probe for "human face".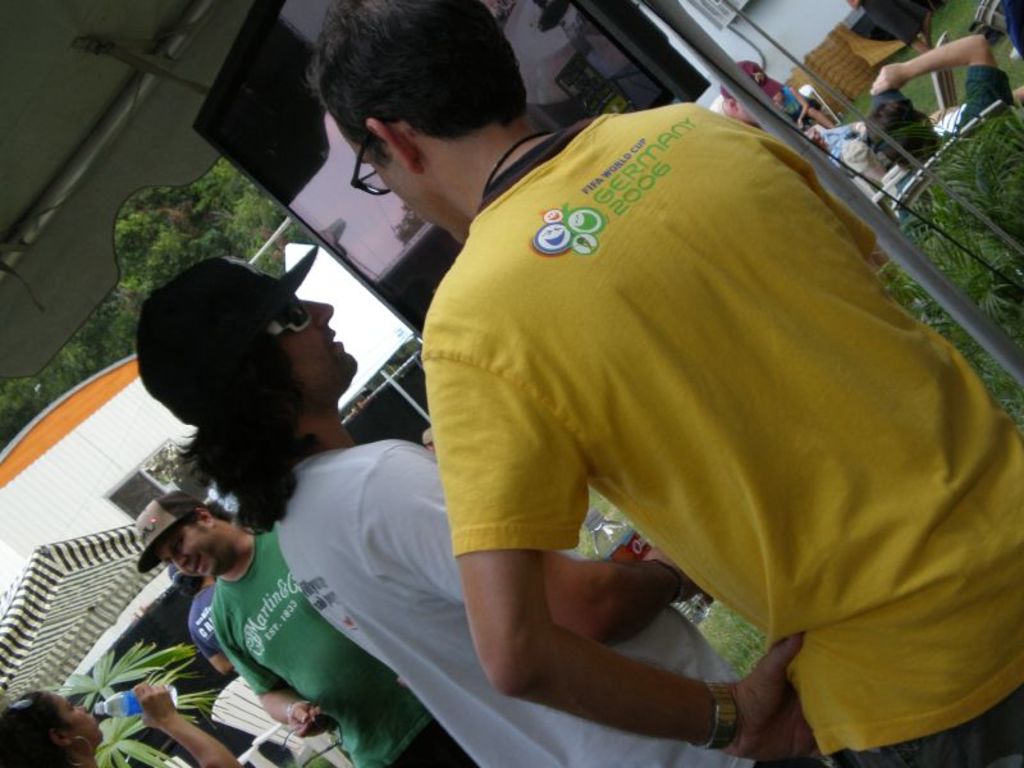
Probe result: (x1=292, y1=293, x2=356, y2=399).
